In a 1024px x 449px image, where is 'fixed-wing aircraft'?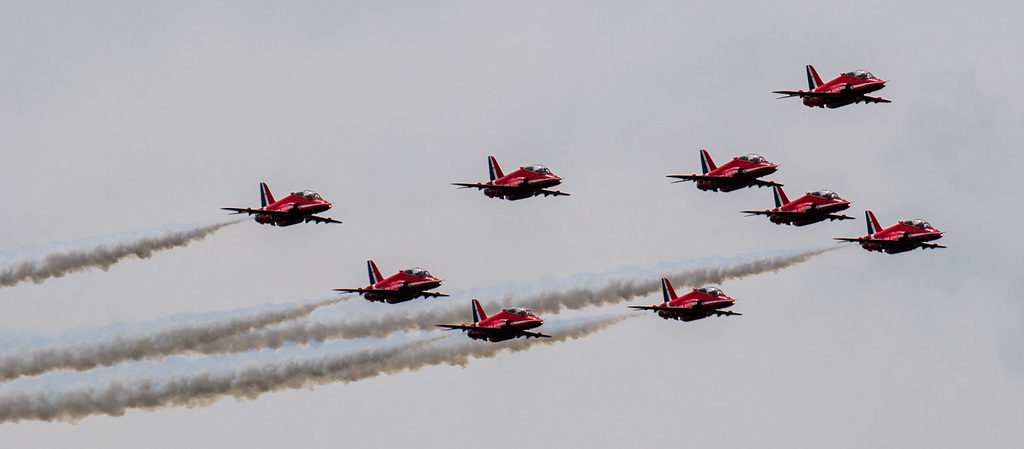
x1=436, y1=301, x2=554, y2=343.
